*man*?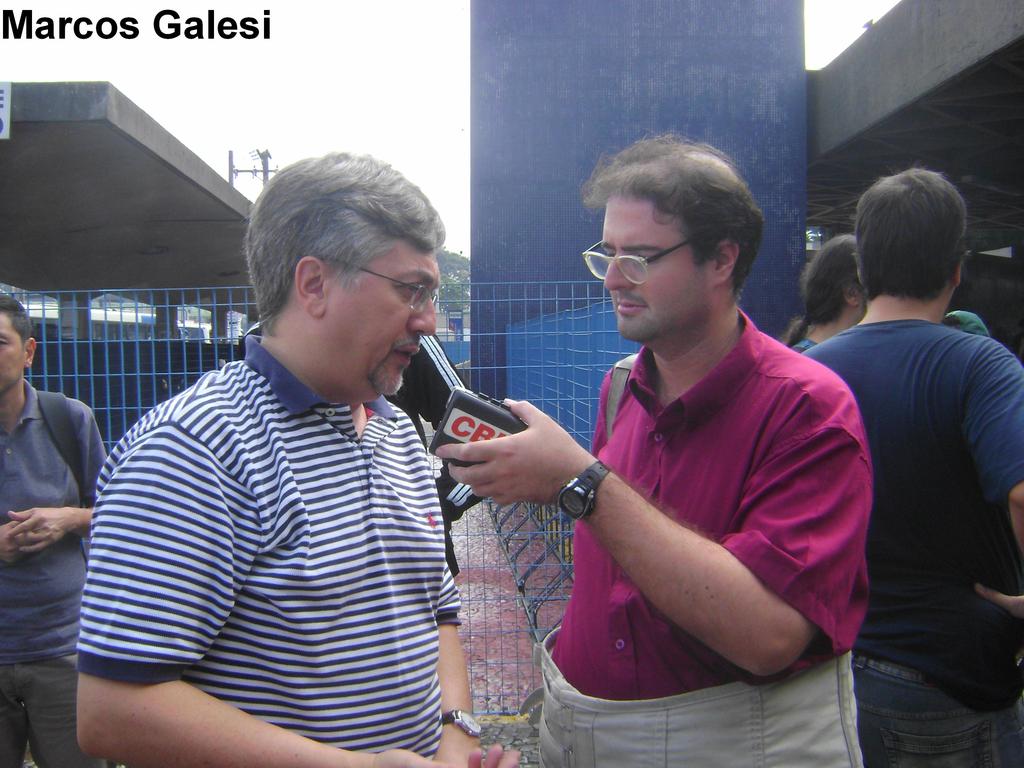
66, 152, 536, 767
